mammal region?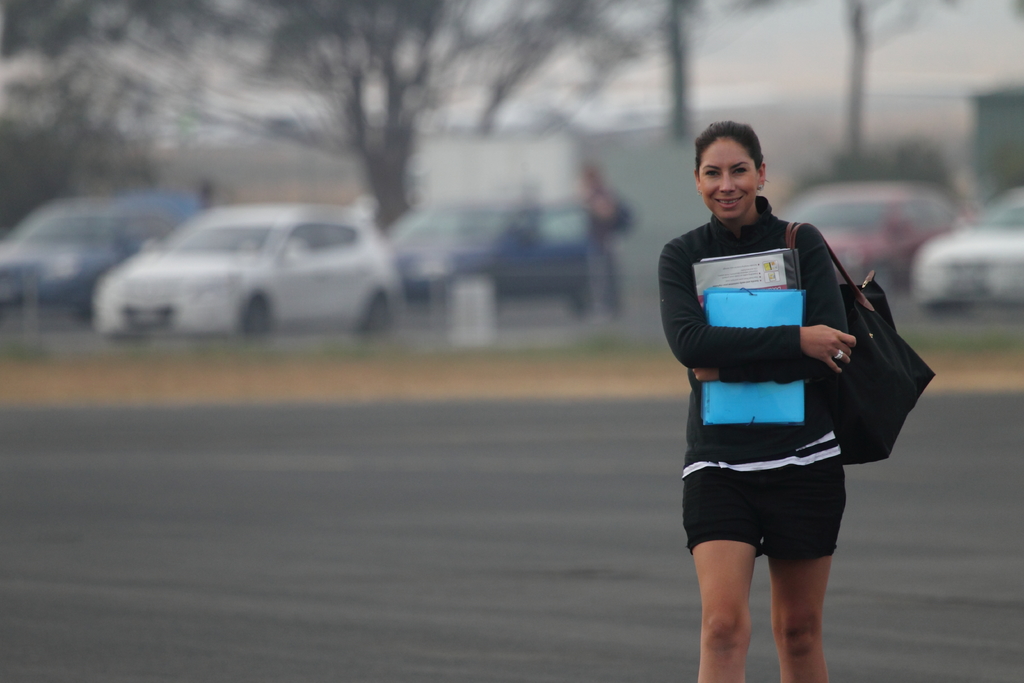
655, 124, 856, 682
